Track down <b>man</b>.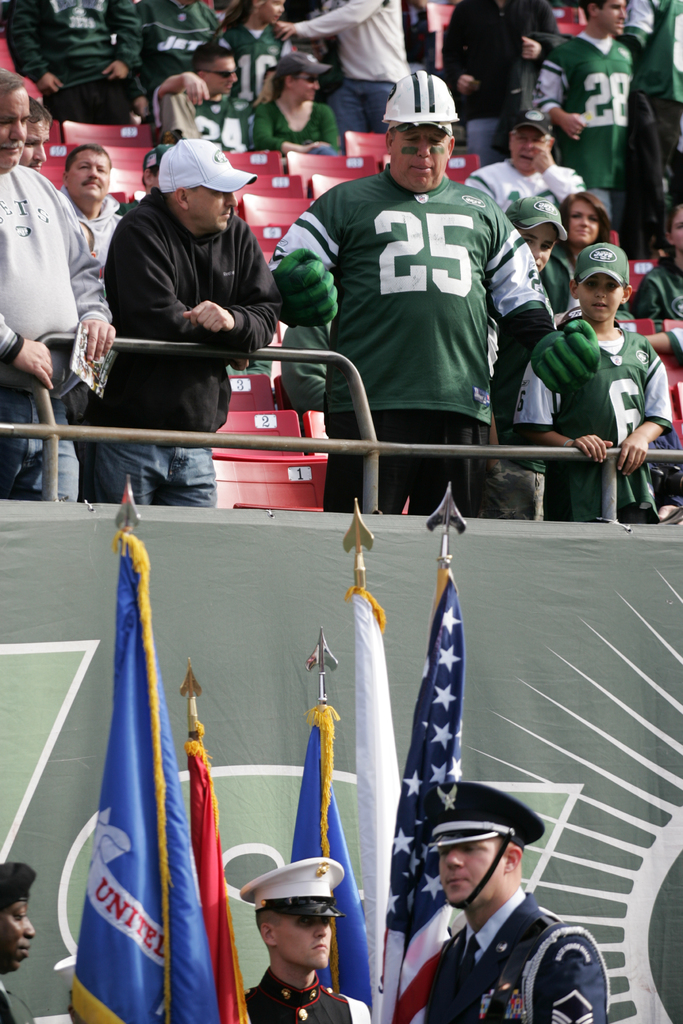
Tracked to (416,780,612,1023).
